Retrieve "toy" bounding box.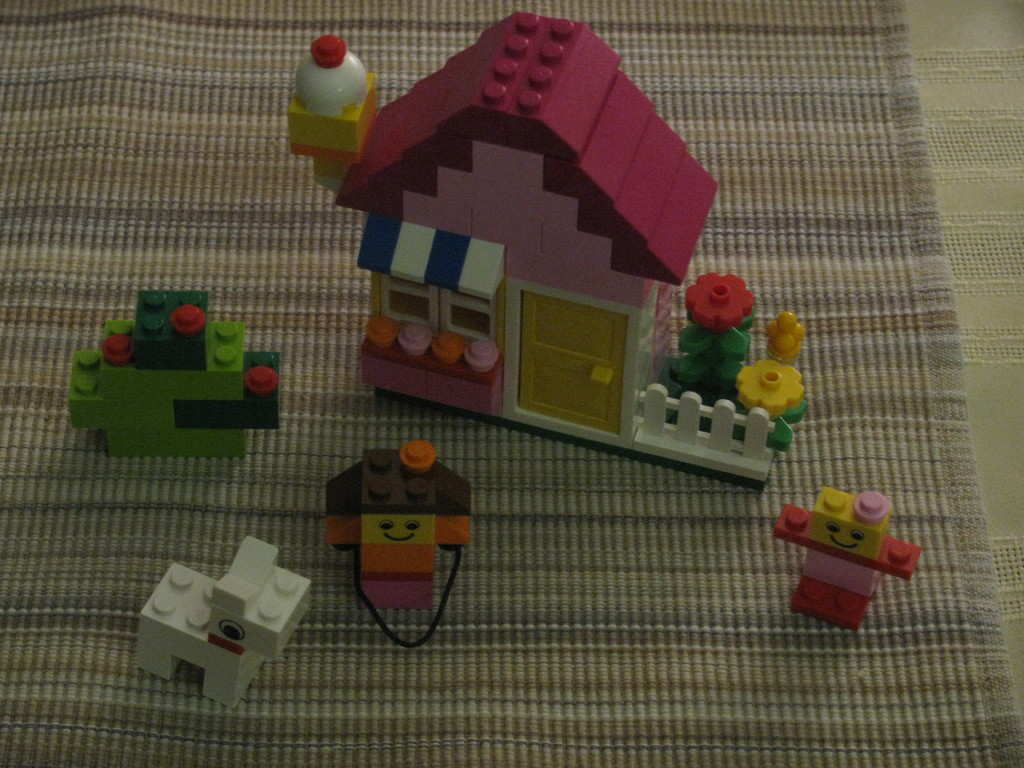
Bounding box: pyautogui.locateOnScreen(71, 286, 280, 458).
